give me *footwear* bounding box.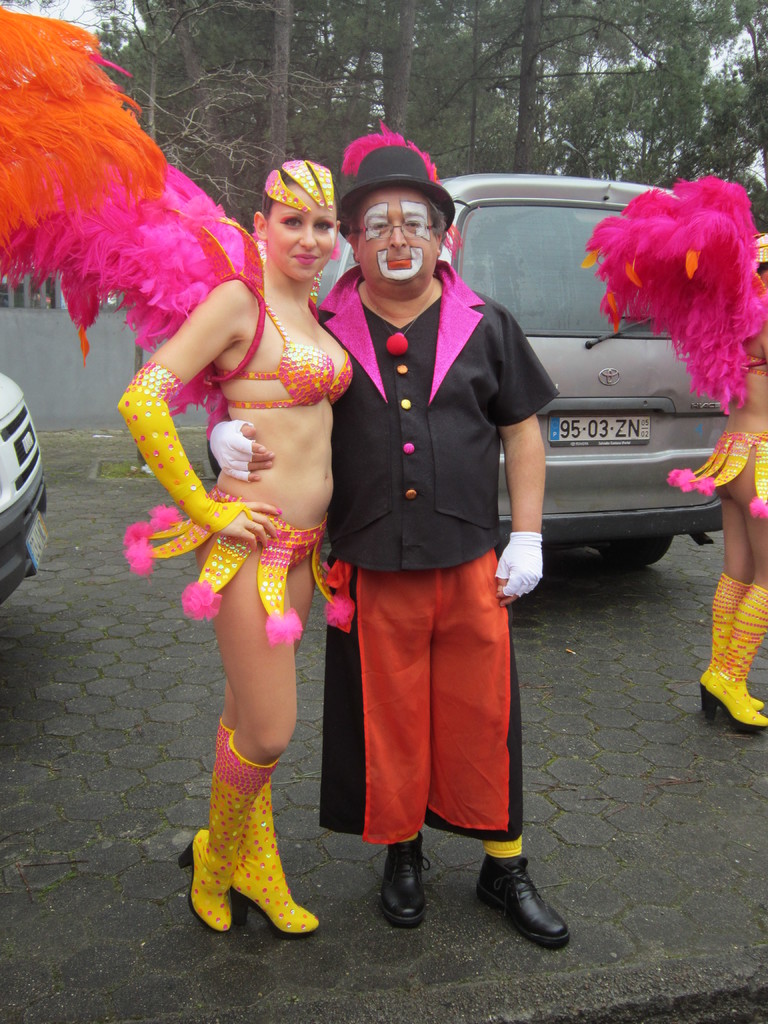
box(218, 717, 323, 935).
